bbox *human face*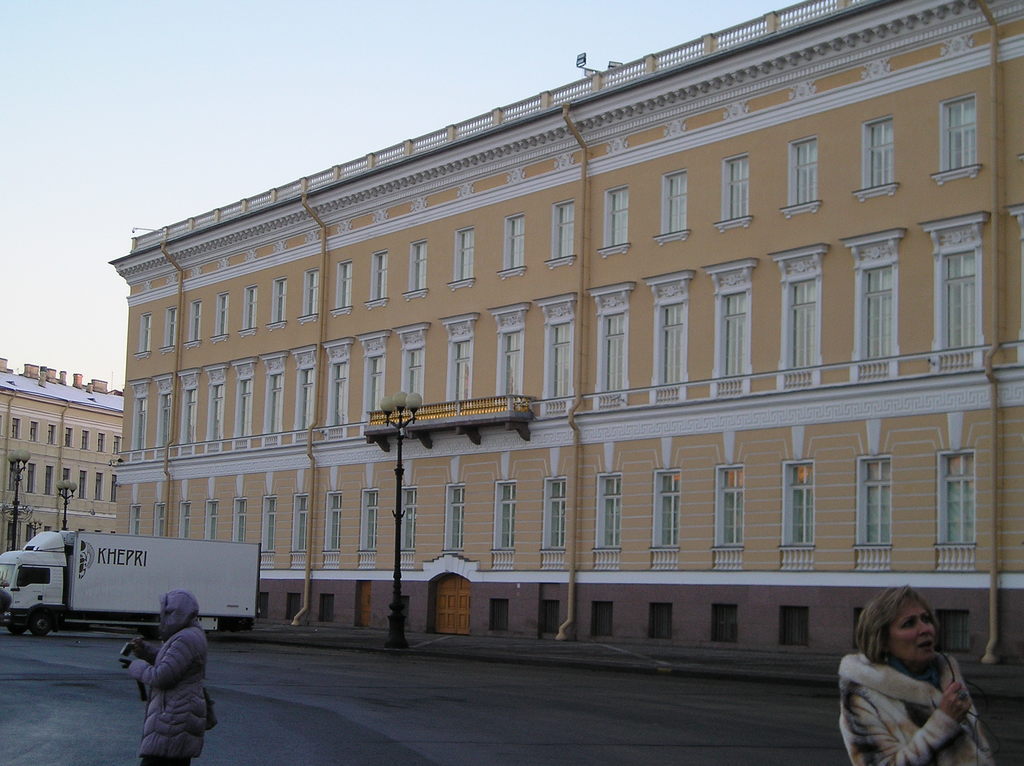
{"left": 886, "top": 602, "right": 934, "bottom": 661}
